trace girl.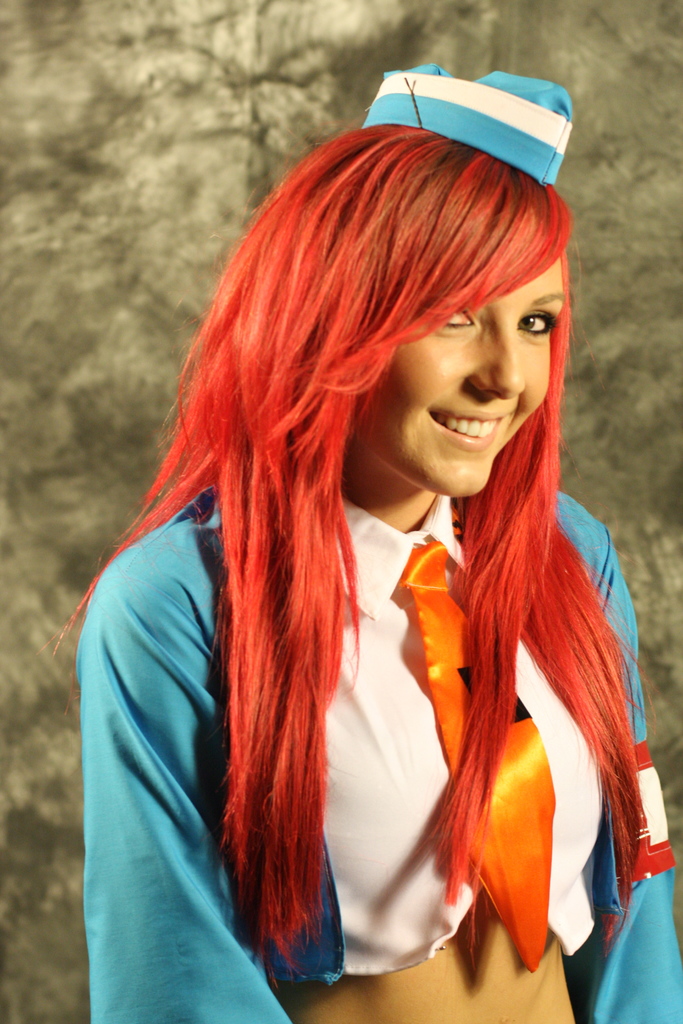
Traced to <region>60, 71, 682, 1023</region>.
